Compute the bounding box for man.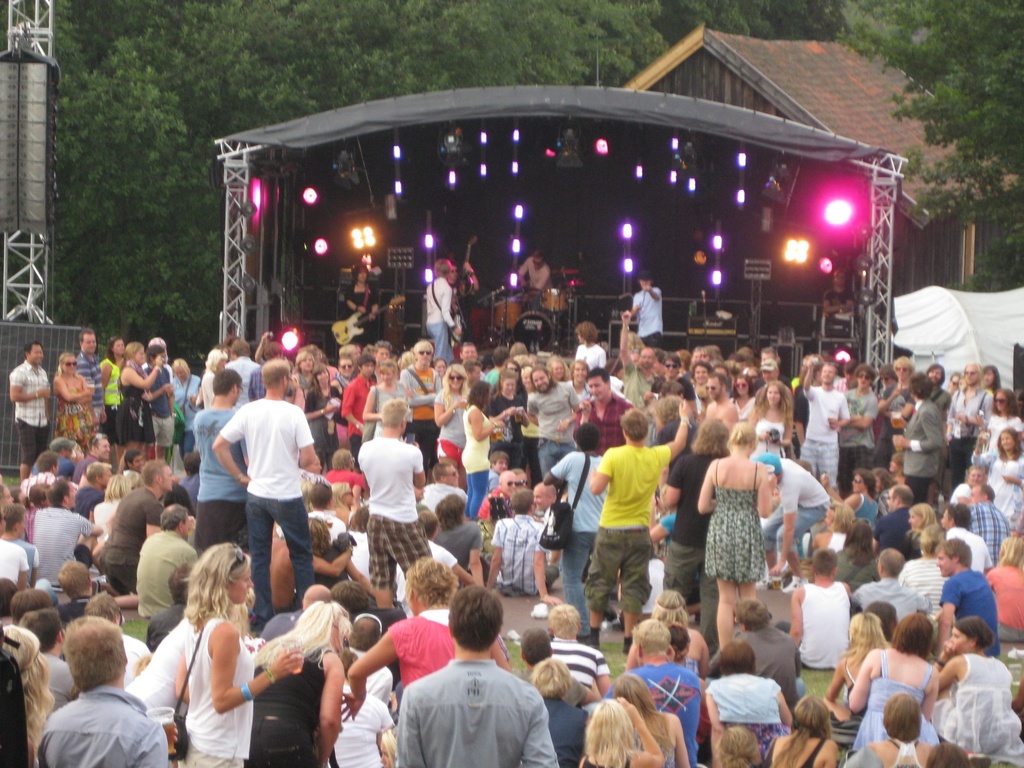
x1=534, y1=479, x2=560, y2=561.
